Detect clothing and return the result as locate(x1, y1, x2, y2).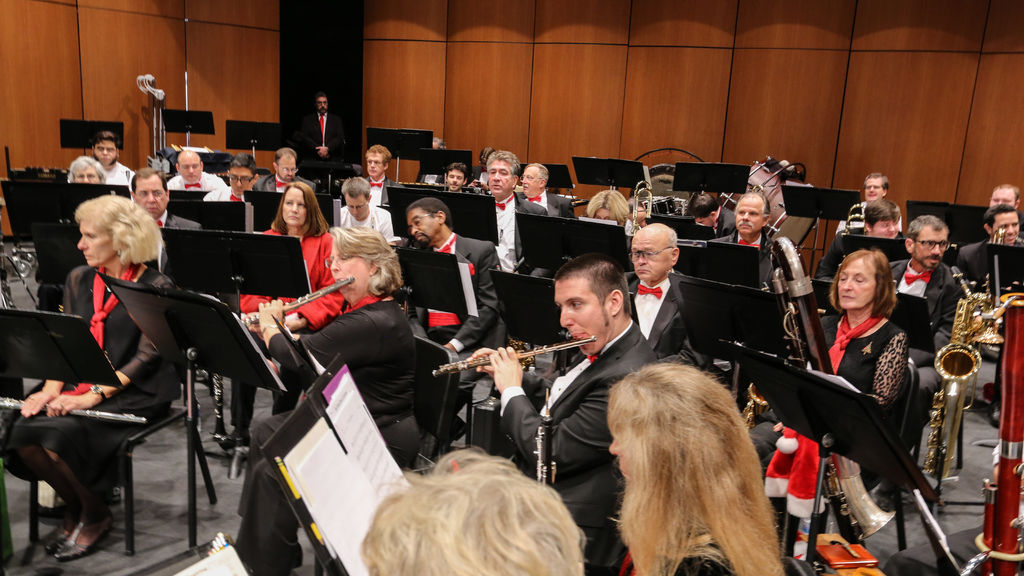
locate(372, 178, 401, 211).
